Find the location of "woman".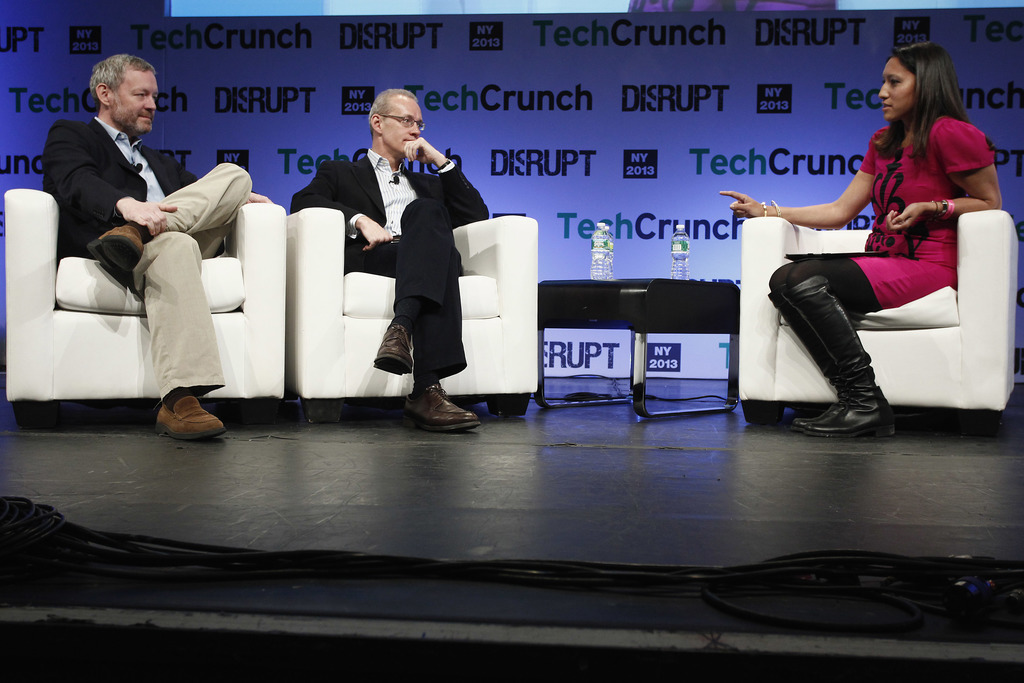
Location: bbox(714, 39, 1002, 441).
